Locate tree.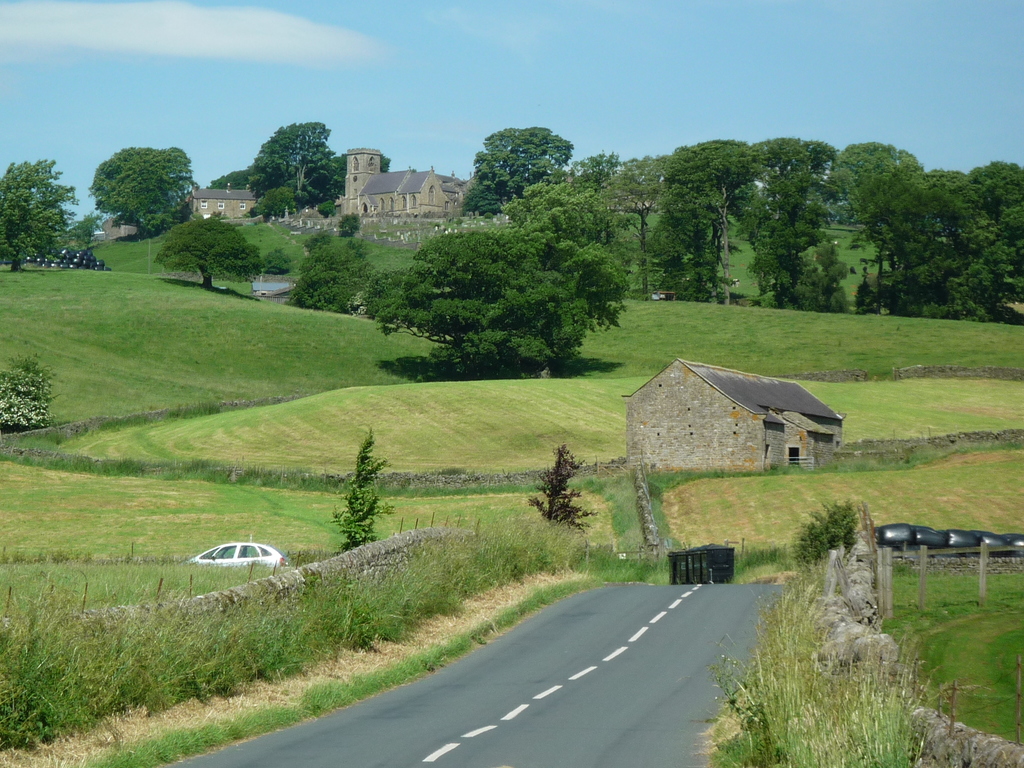
Bounding box: [72,212,104,244].
